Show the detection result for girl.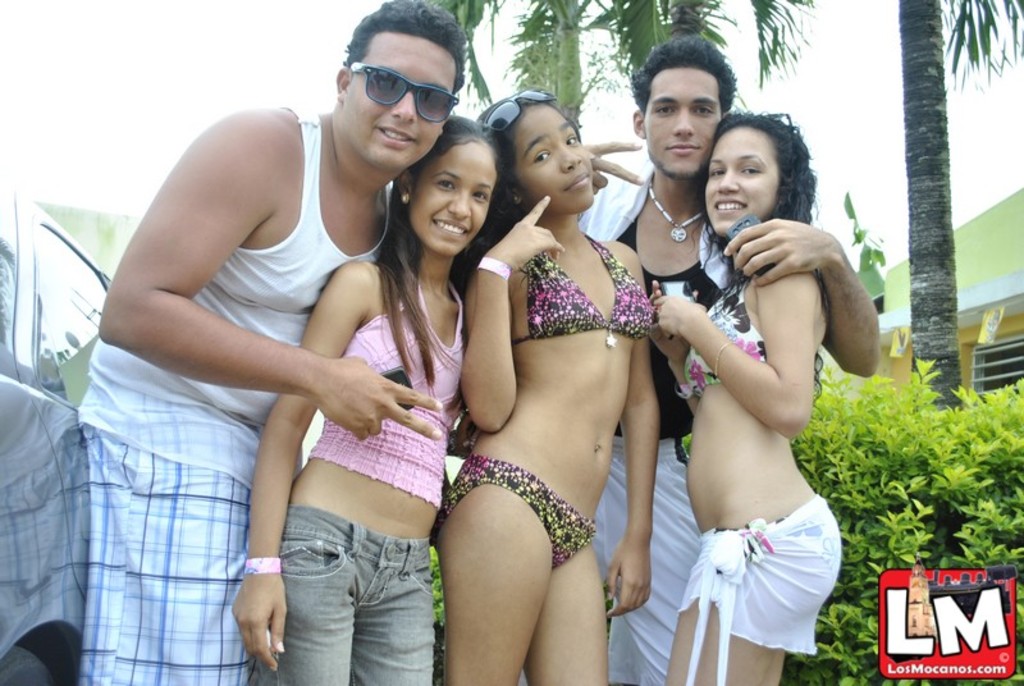
l=227, t=119, r=504, b=685.
